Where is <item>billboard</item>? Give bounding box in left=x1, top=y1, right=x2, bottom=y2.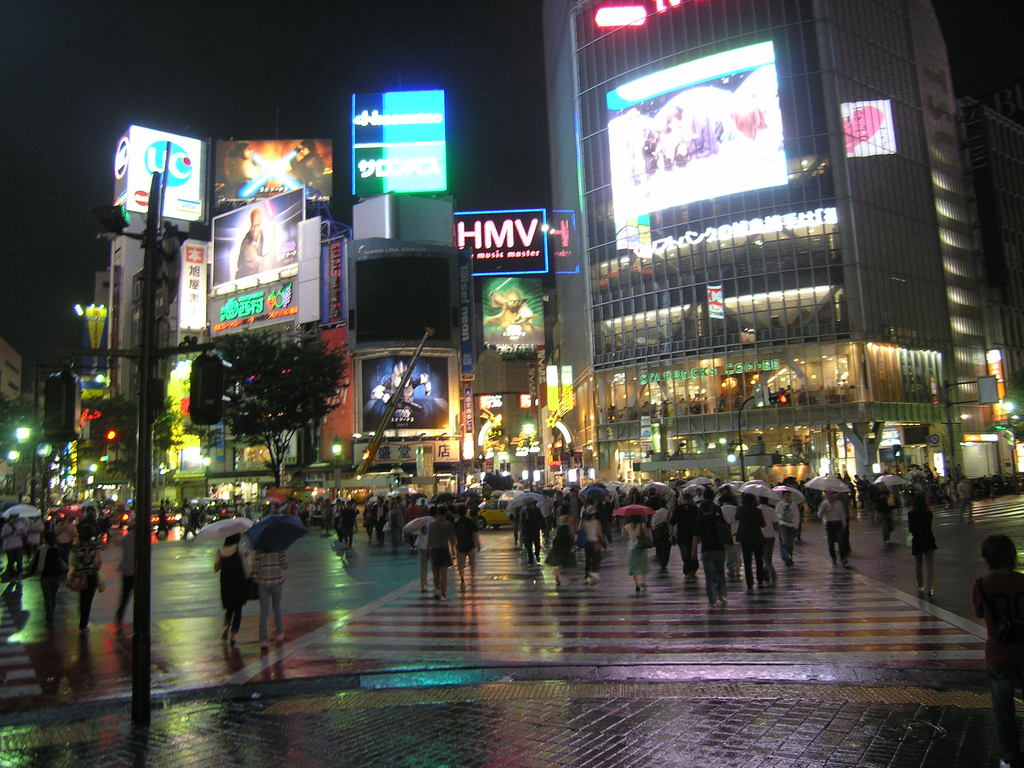
left=314, top=330, right=349, bottom=465.
